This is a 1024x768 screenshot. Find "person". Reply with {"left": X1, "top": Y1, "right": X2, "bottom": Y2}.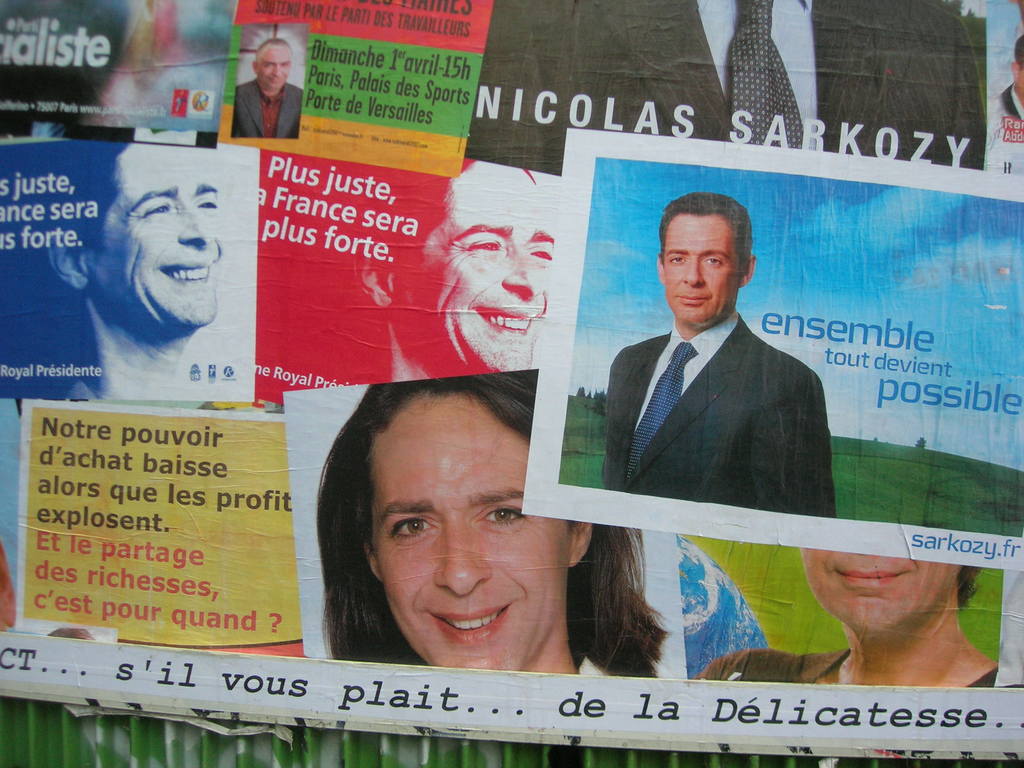
{"left": 314, "top": 364, "right": 672, "bottom": 680}.
